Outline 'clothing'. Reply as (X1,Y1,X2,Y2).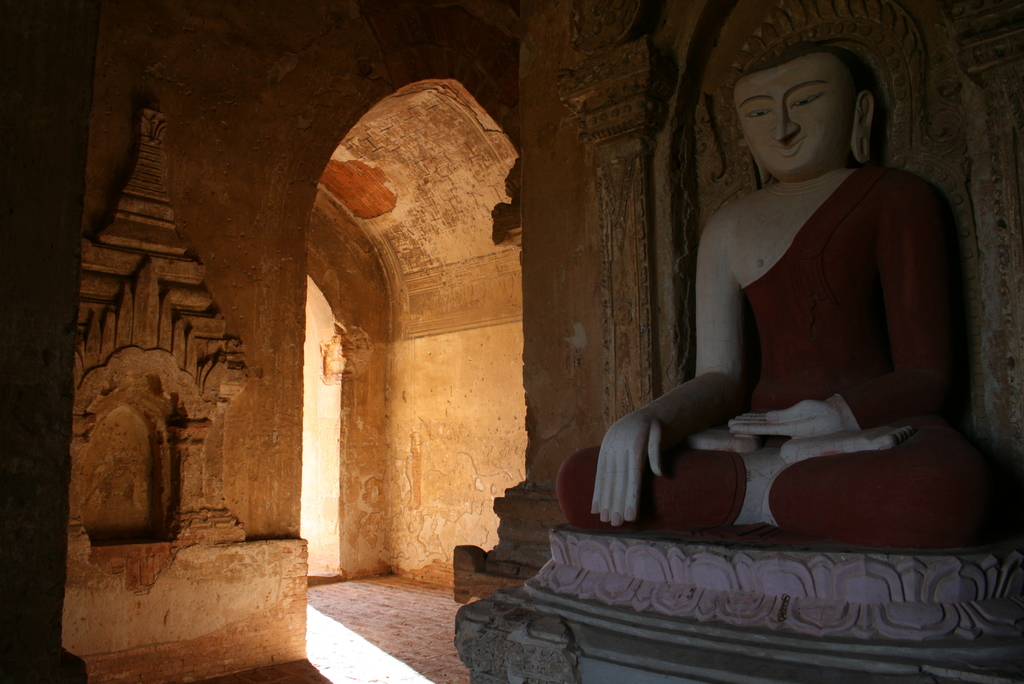
(671,111,959,547).
